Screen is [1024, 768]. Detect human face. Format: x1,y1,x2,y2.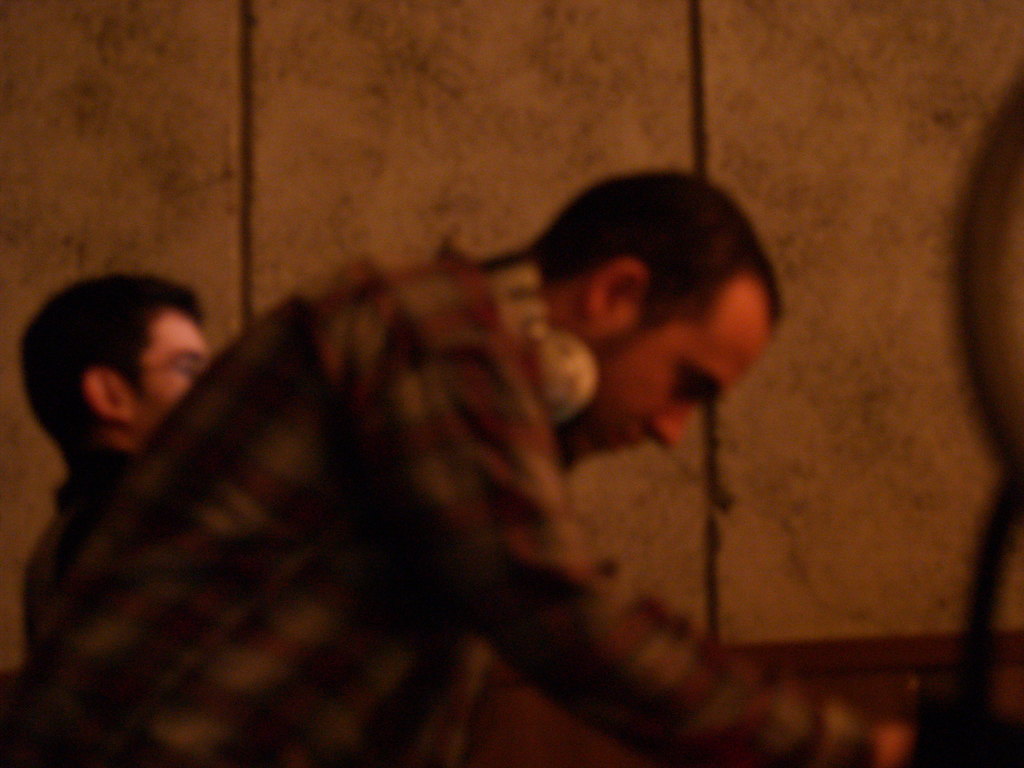
129,316,212,431.
